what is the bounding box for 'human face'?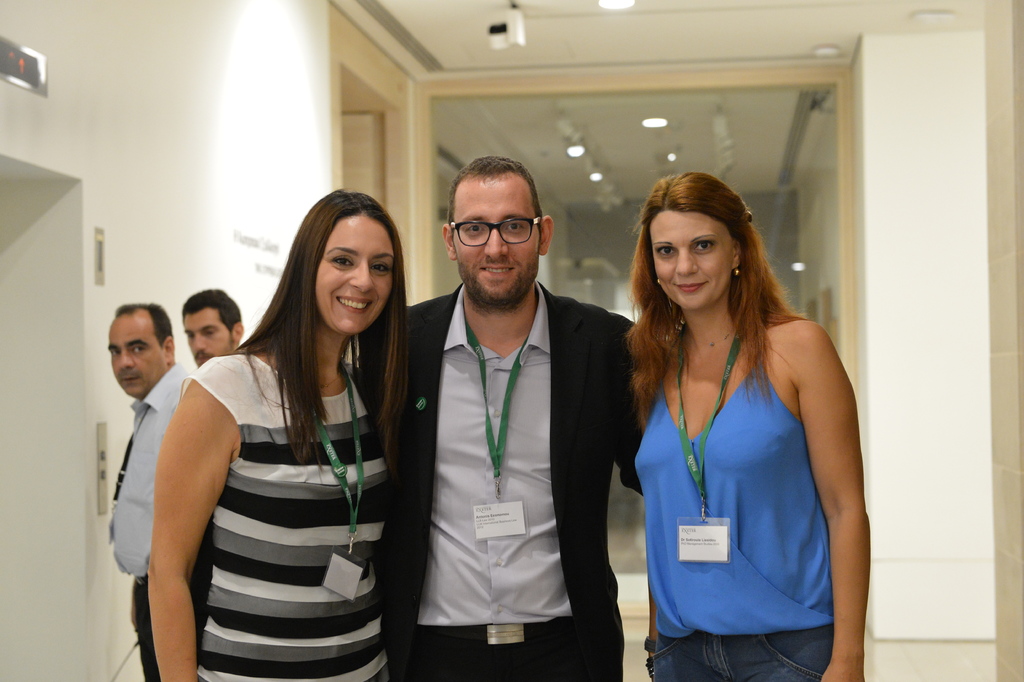
crop(650, 207, 737, 313).
